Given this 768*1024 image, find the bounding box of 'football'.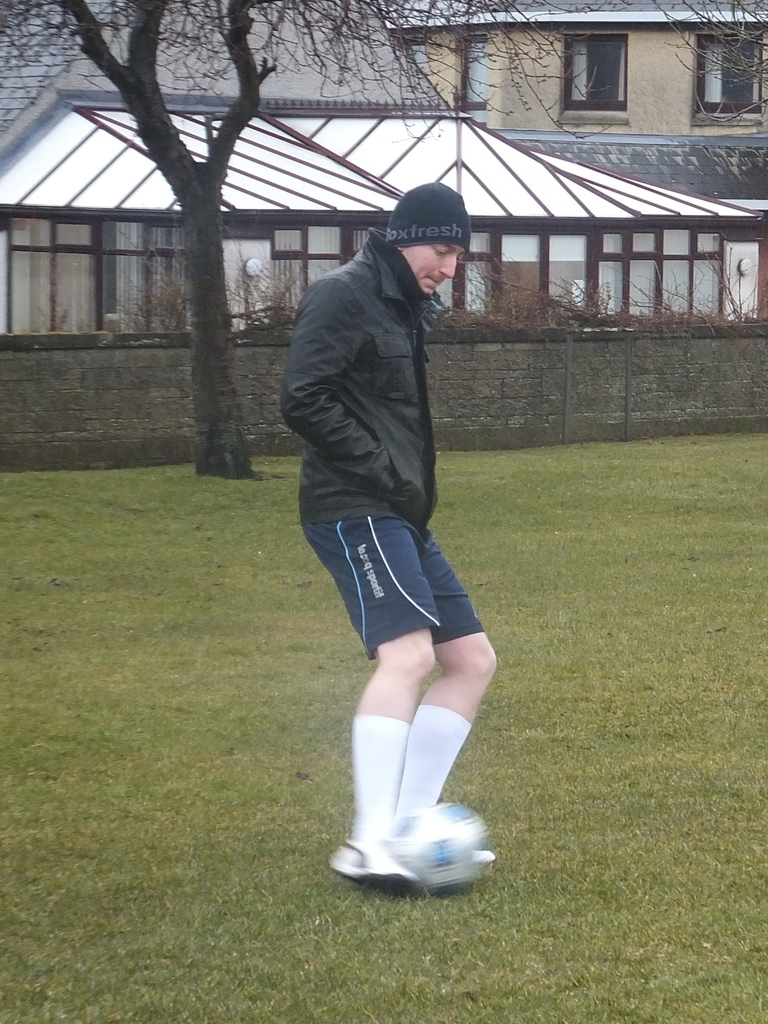
392, 803, 486, 892.
